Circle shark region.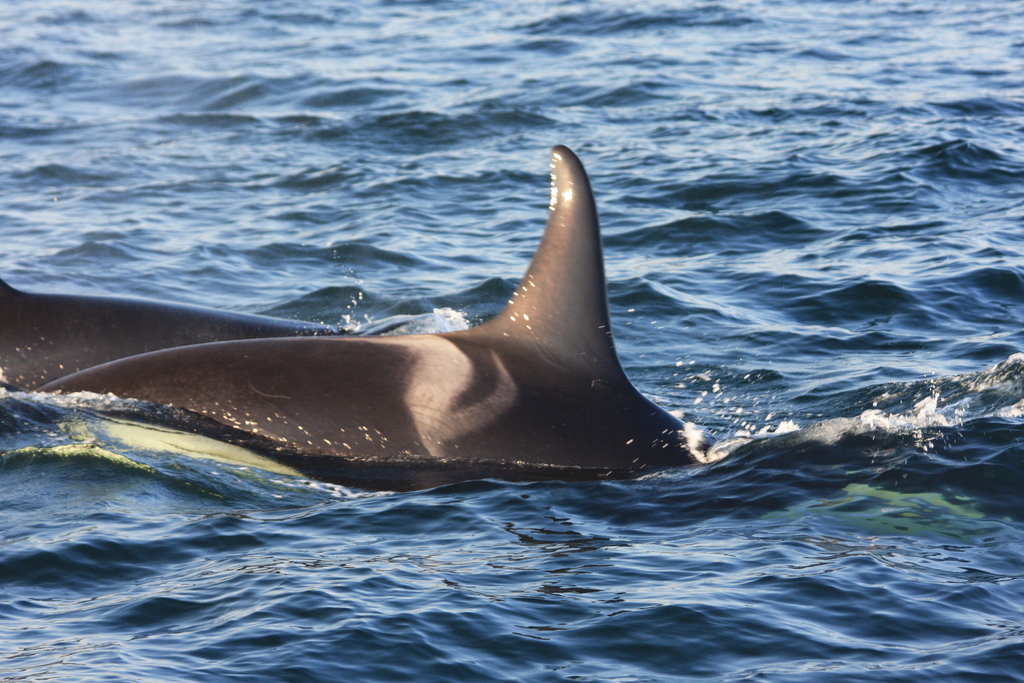
Region: box=[0, 148, 695, 484].
